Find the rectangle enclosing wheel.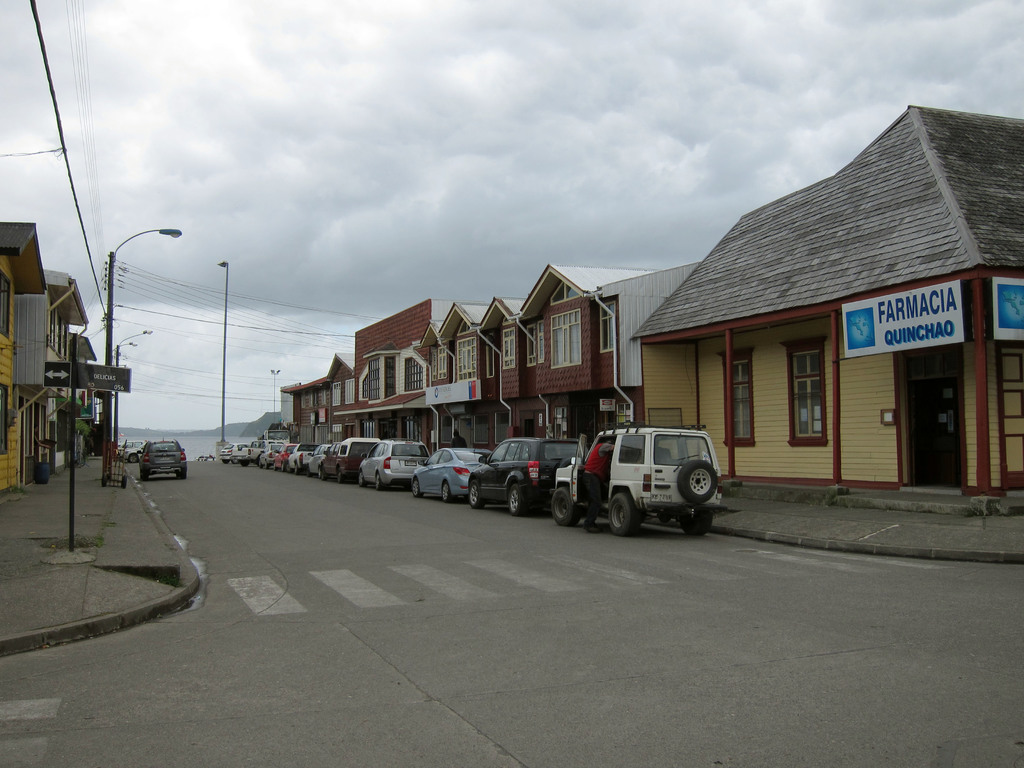
337,471,341,483.
